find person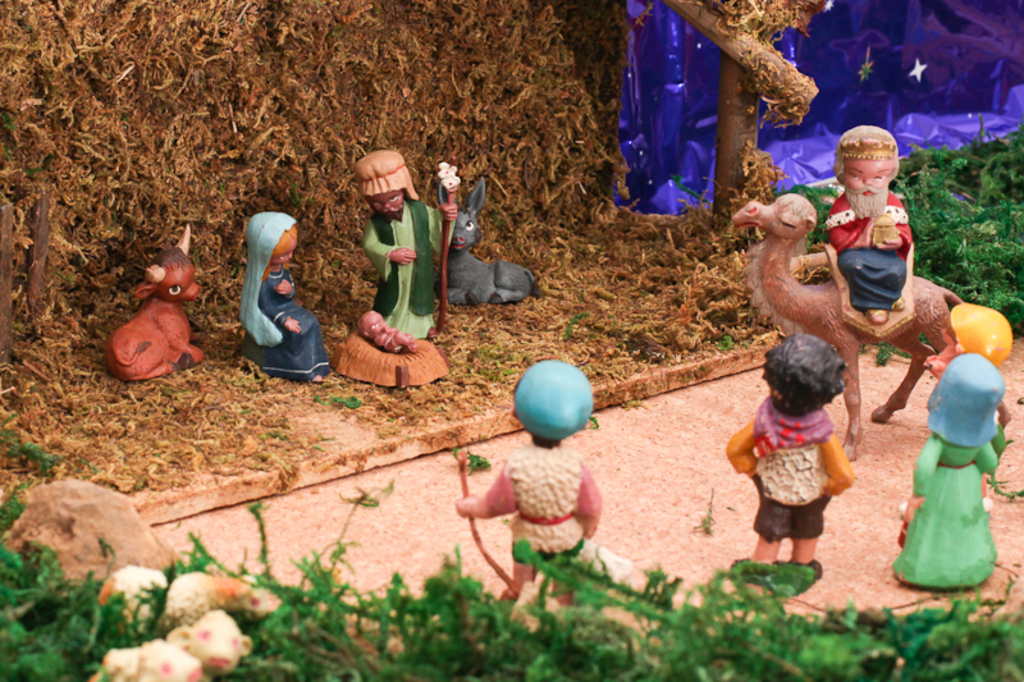
l=452, t=354, r=603, b=598
